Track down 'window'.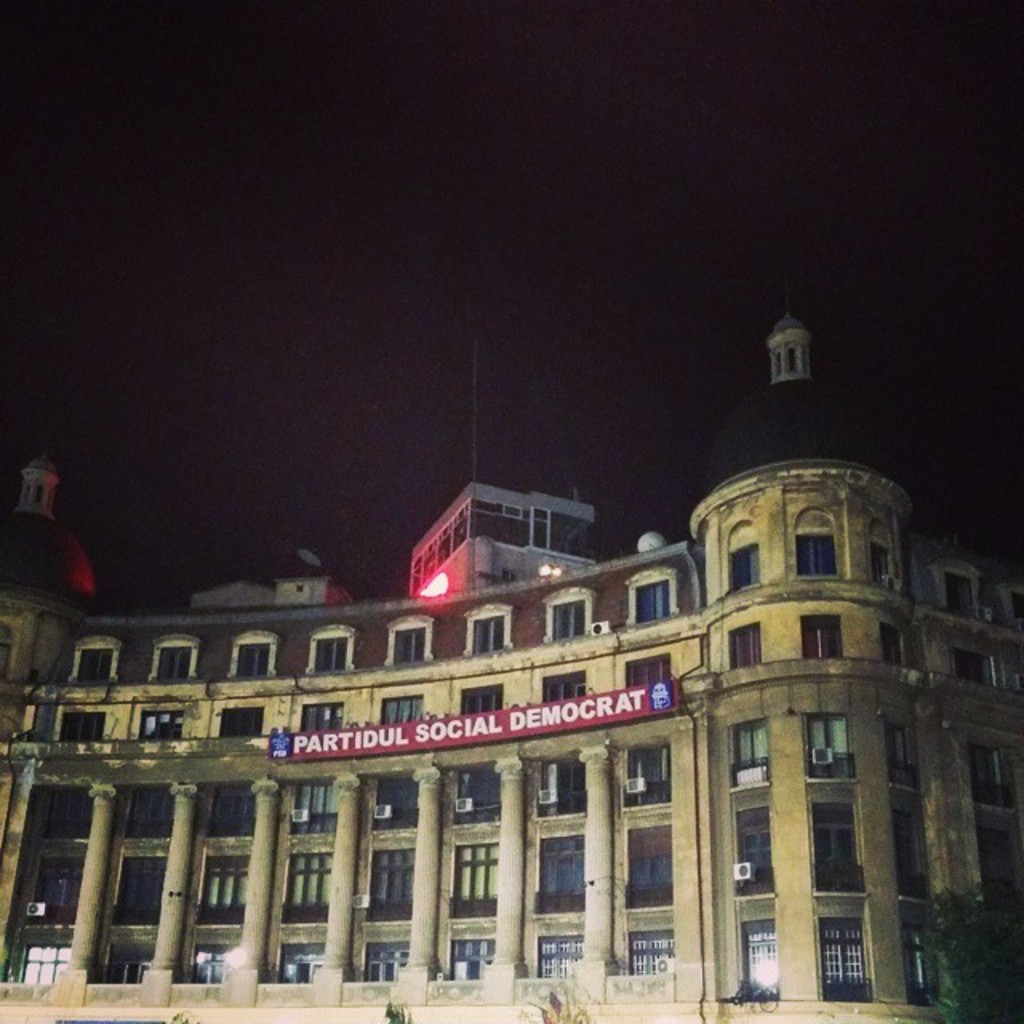
Tracked to (x1=902, y1=925, x2=950, y2=1005).
